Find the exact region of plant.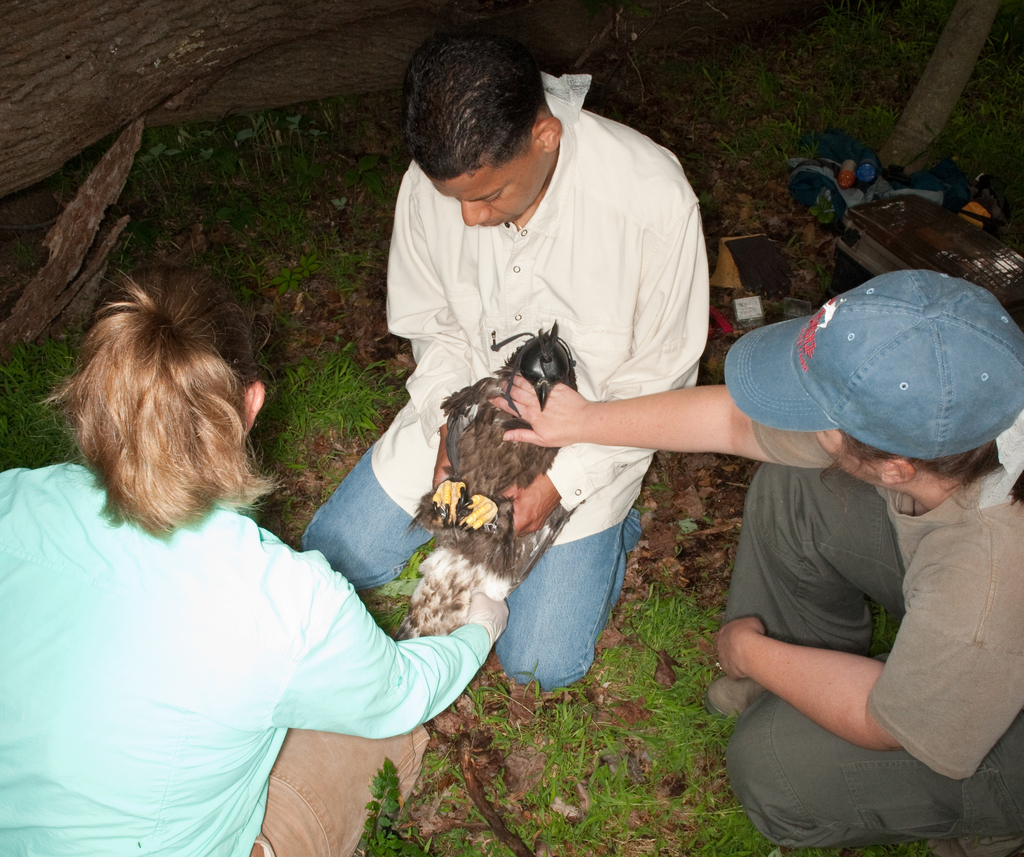
Exact region: x1=0, y1=313, x2=94, y2=478.
